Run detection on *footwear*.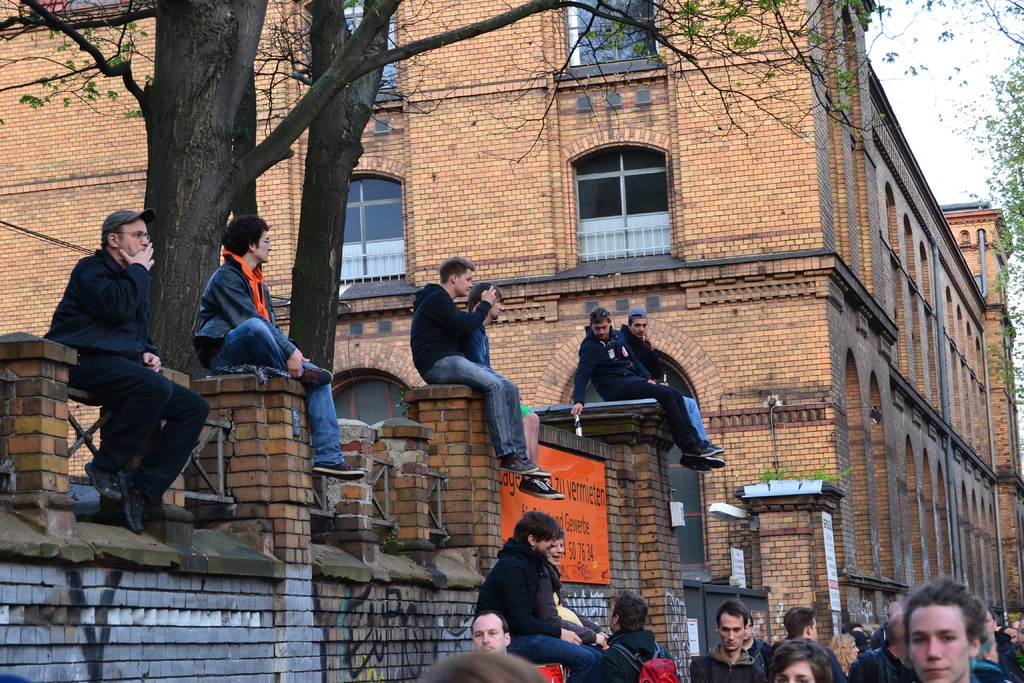
Result: [81,456,126,505].
